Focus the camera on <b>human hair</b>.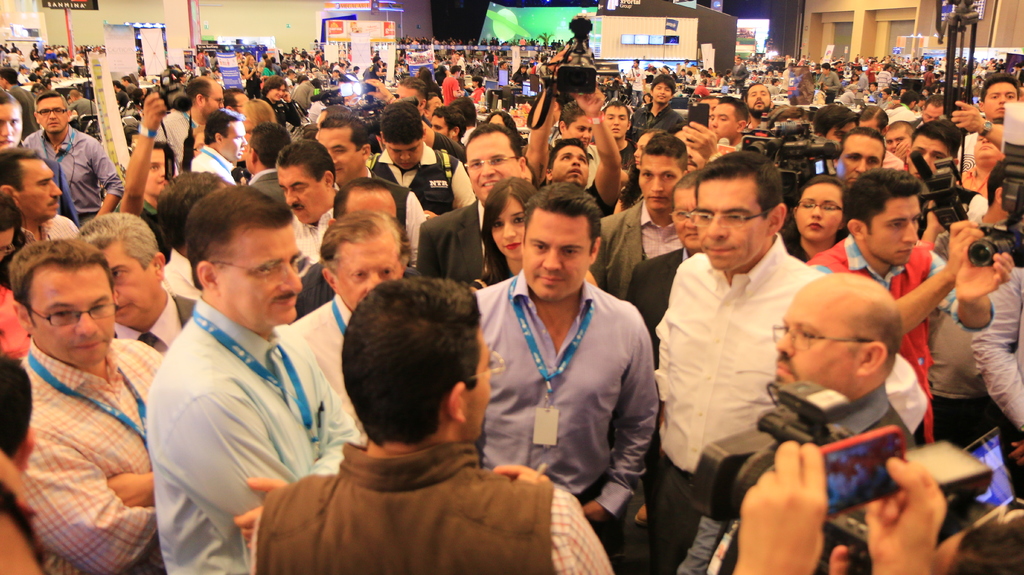
Focus region: {"x1": 694, "y1": 149, "x2": 782, "y2": 220}.
